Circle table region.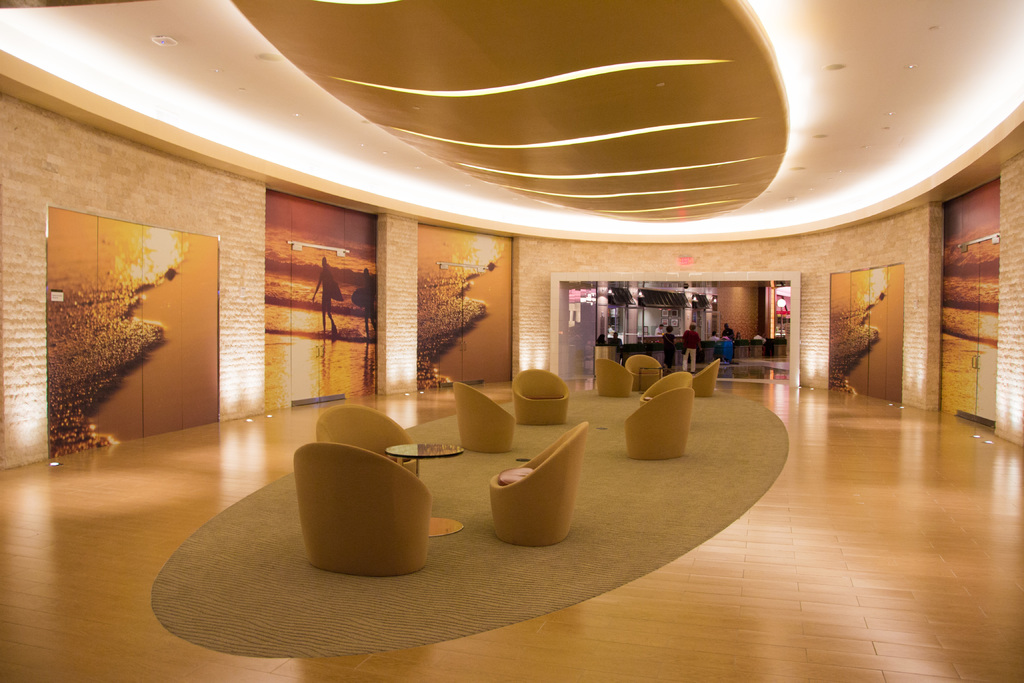
Region: {"left": 387, "top": 440, "right": 465, "bottom": 534}.
